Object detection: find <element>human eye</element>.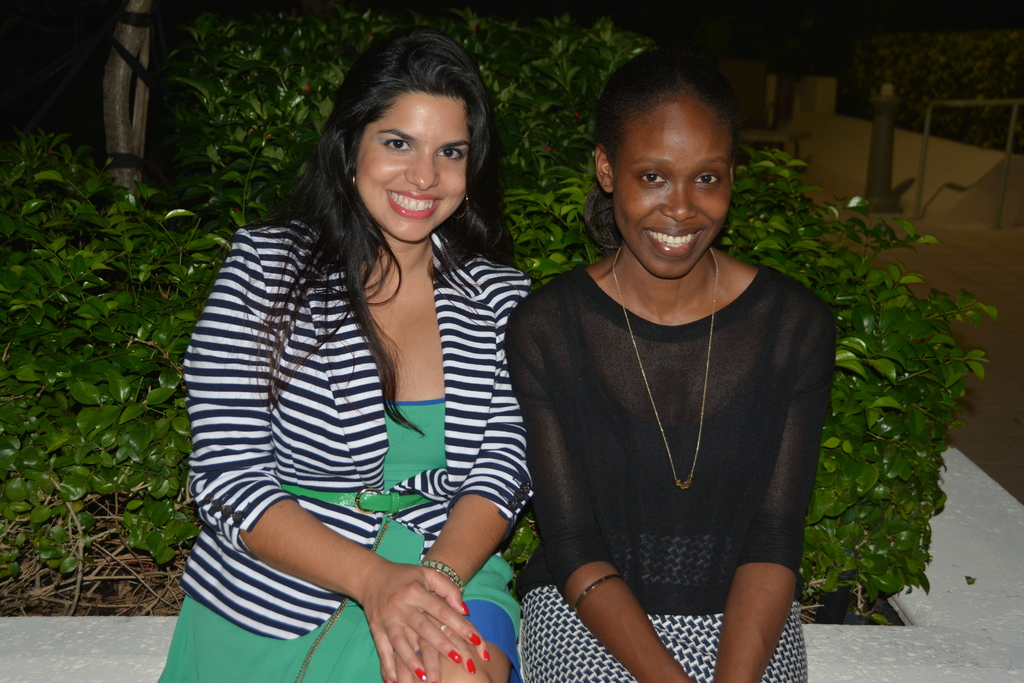
detection(435, 145, 464, 160).
